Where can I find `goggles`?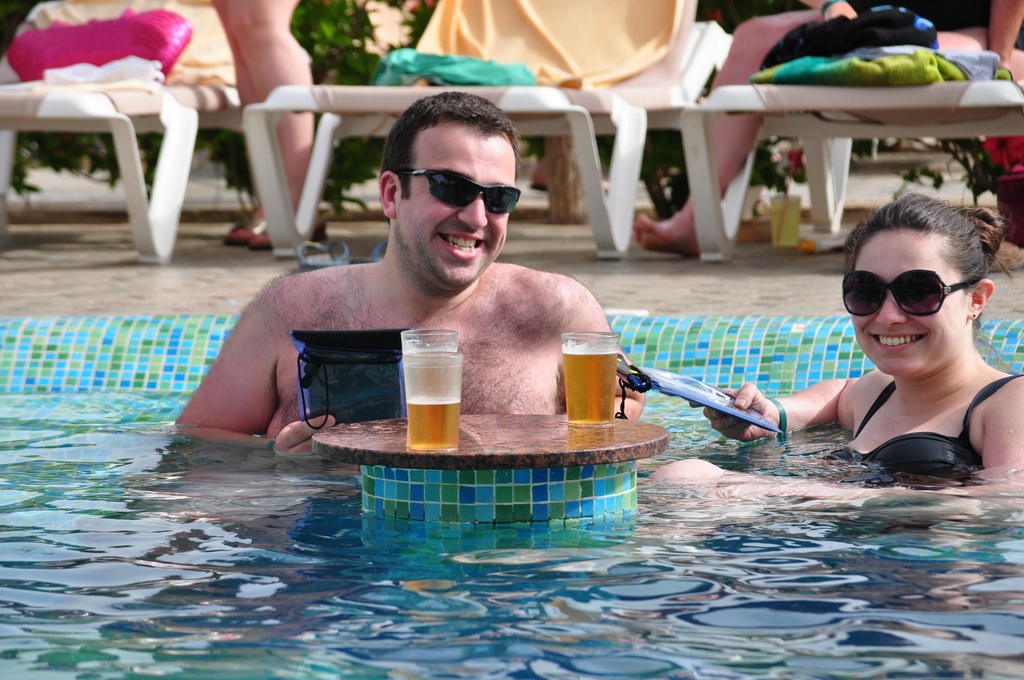
You can find it at bbox=[402, 158, 528, 212].
